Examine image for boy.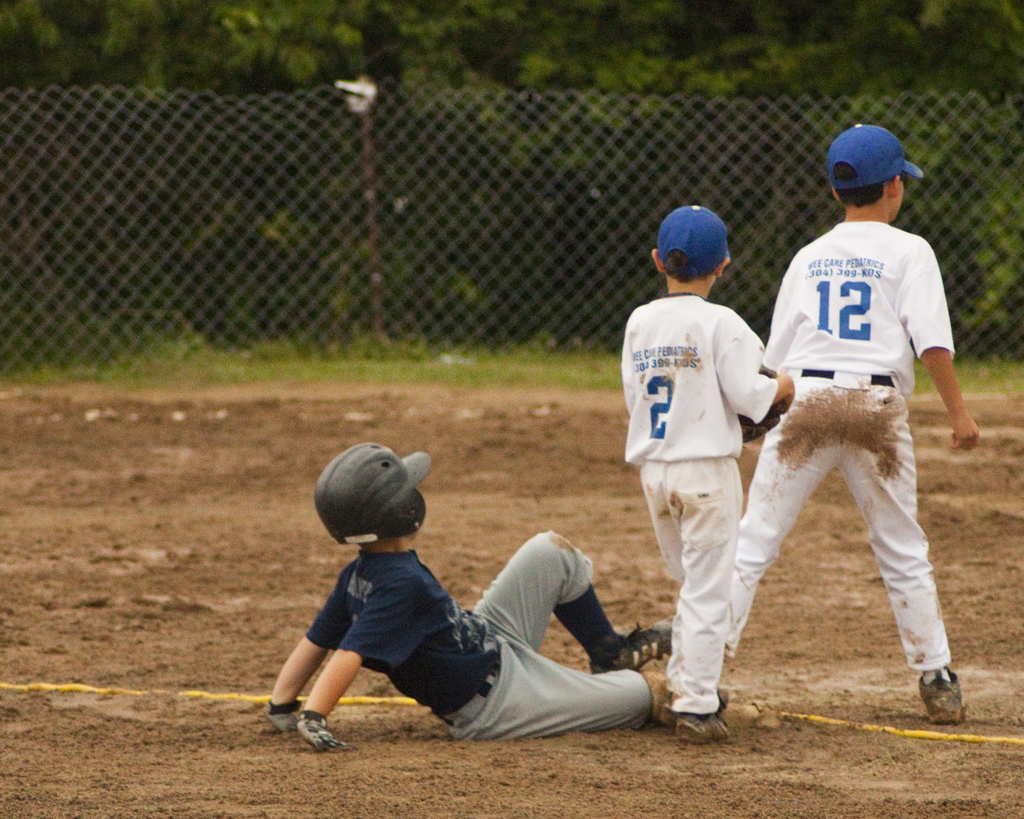
Examination result: box=[616, 201, 802, 742].
